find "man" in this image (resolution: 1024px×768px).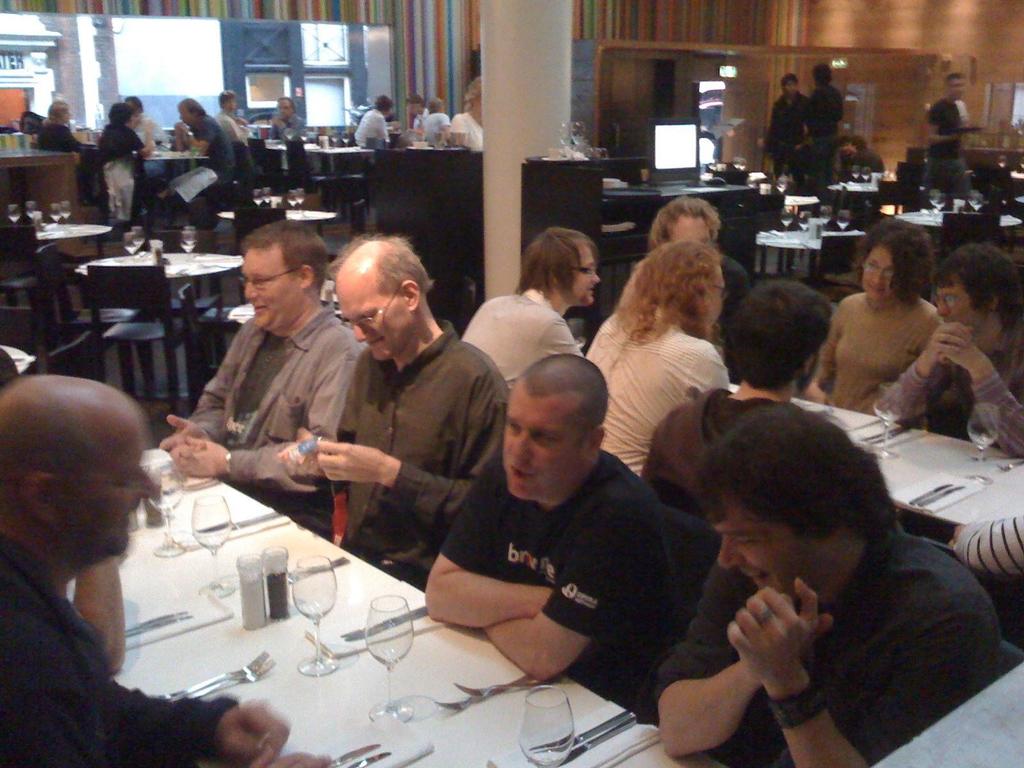
[left=465, top=227, right=598, bottom=390].
